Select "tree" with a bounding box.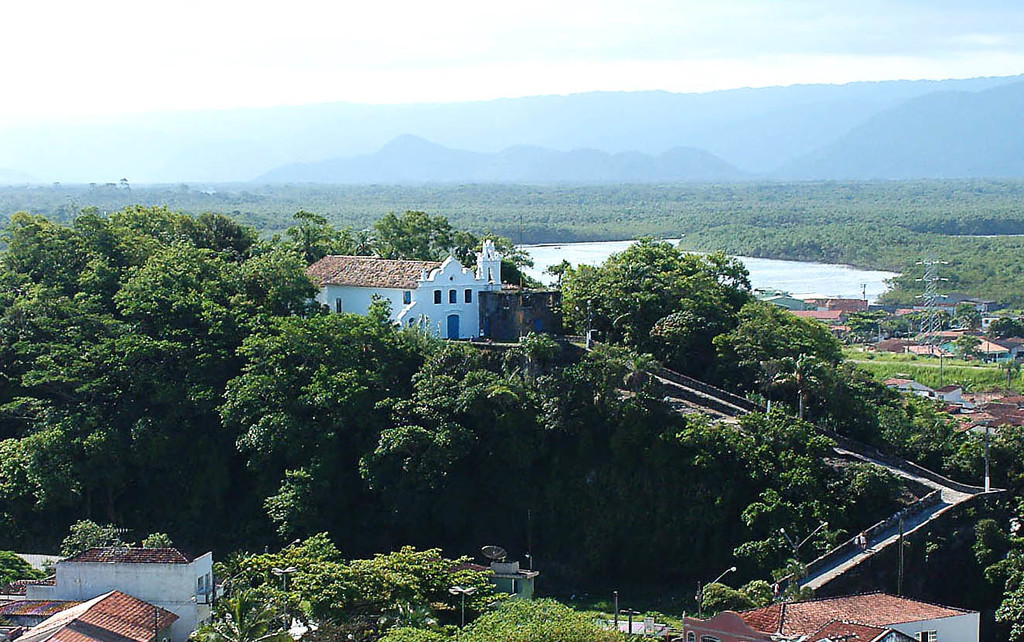
rect(272, 203, 531, 279).
